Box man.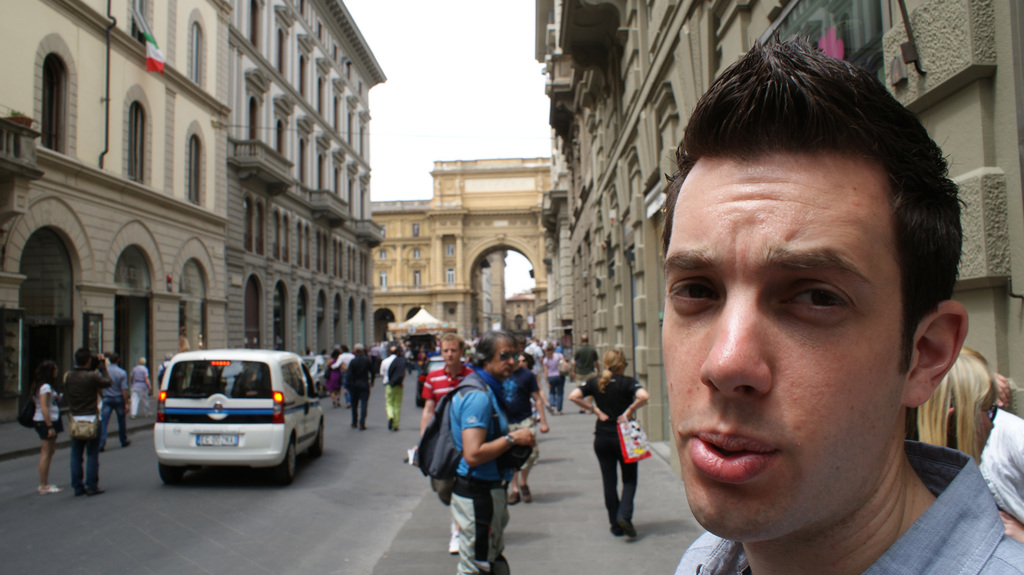
(132,358,159,416).
